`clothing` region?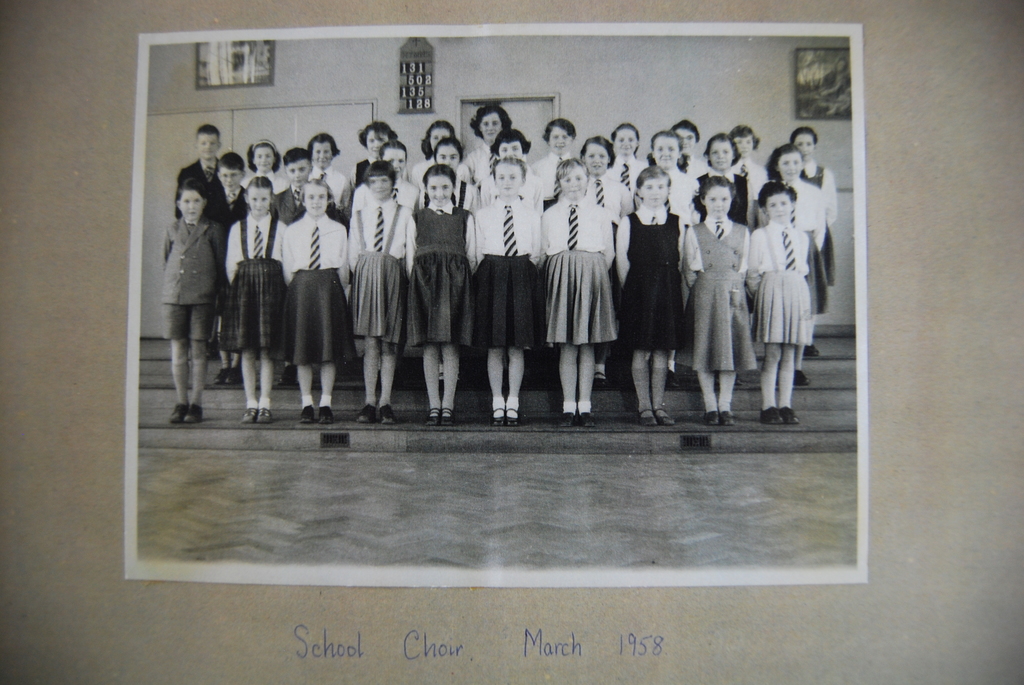
<region>748, 216, 815, 343</region>
